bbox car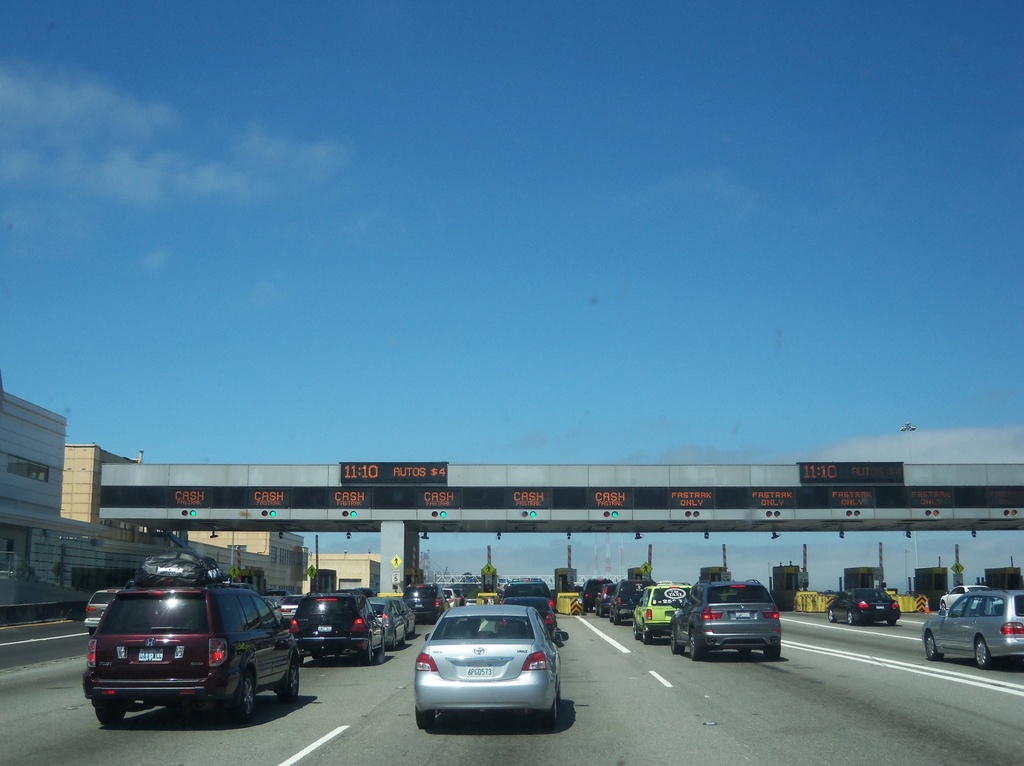
Rect(582, 582, 609, 614)
